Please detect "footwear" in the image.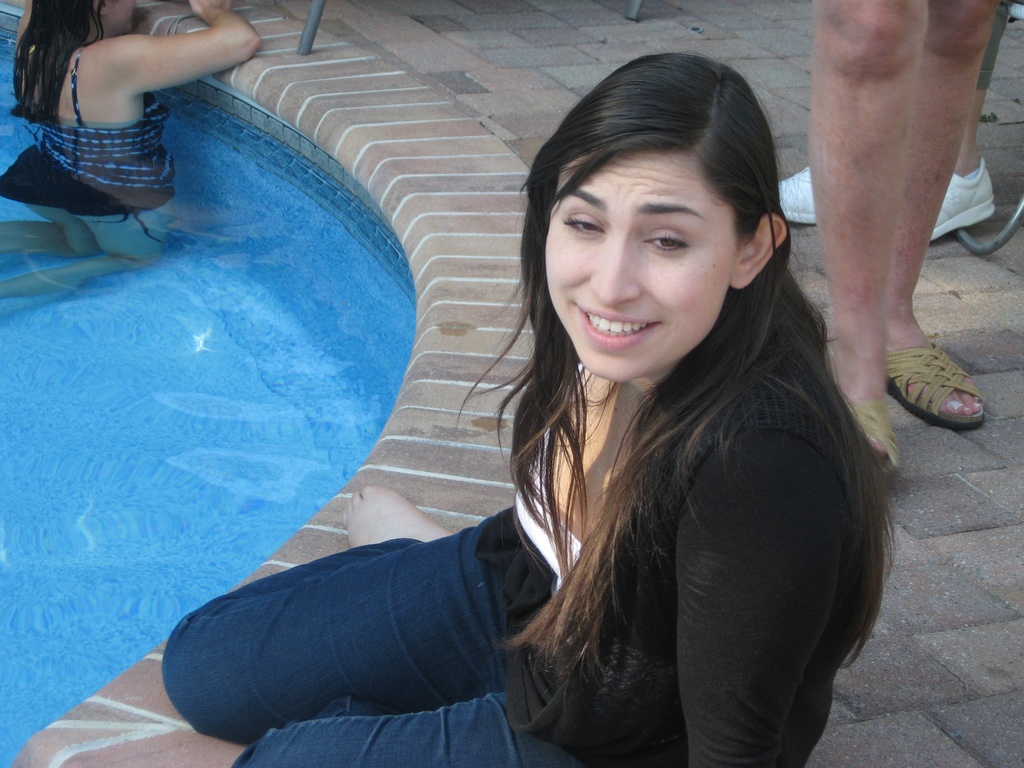
767,162,816,225.
